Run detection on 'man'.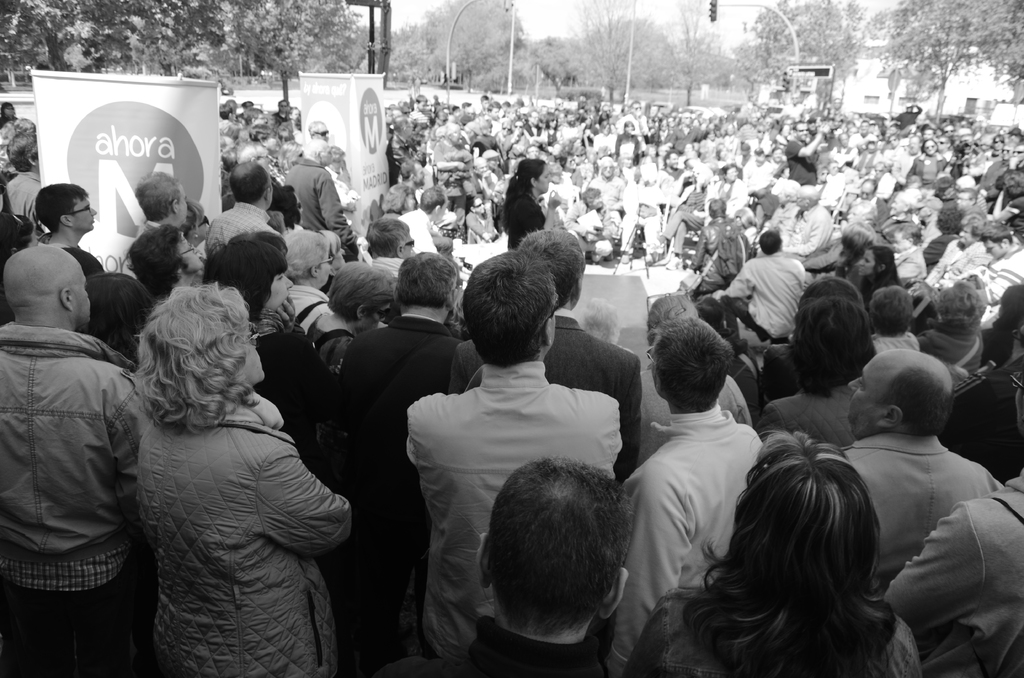
Result: <region>874, 354, 1023, 677</region>.
